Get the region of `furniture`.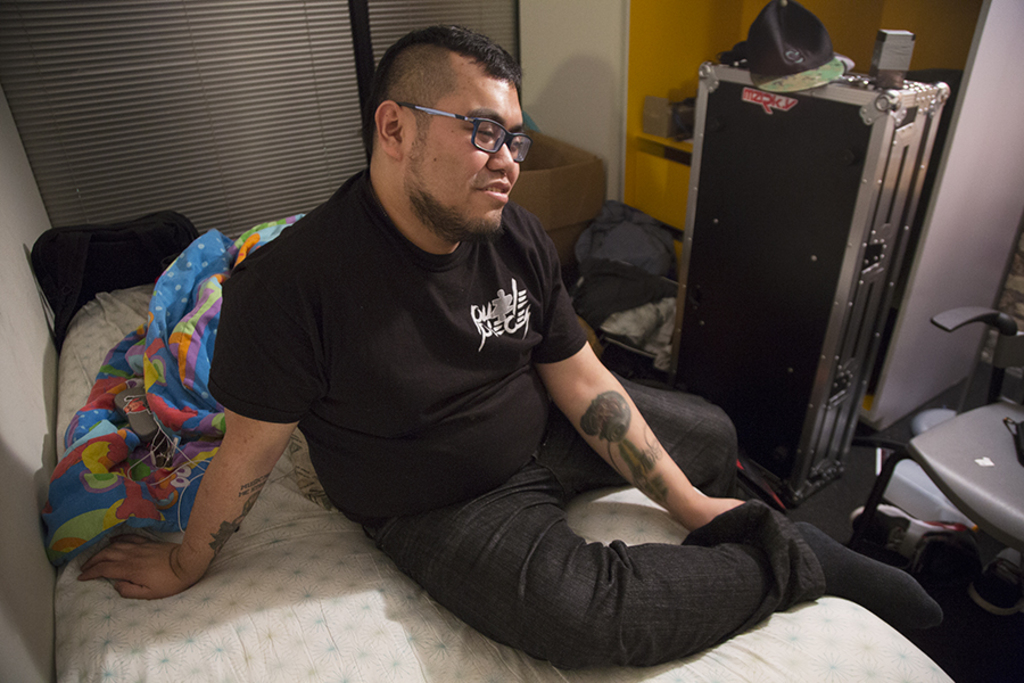
(27, 208, 953, 682).
